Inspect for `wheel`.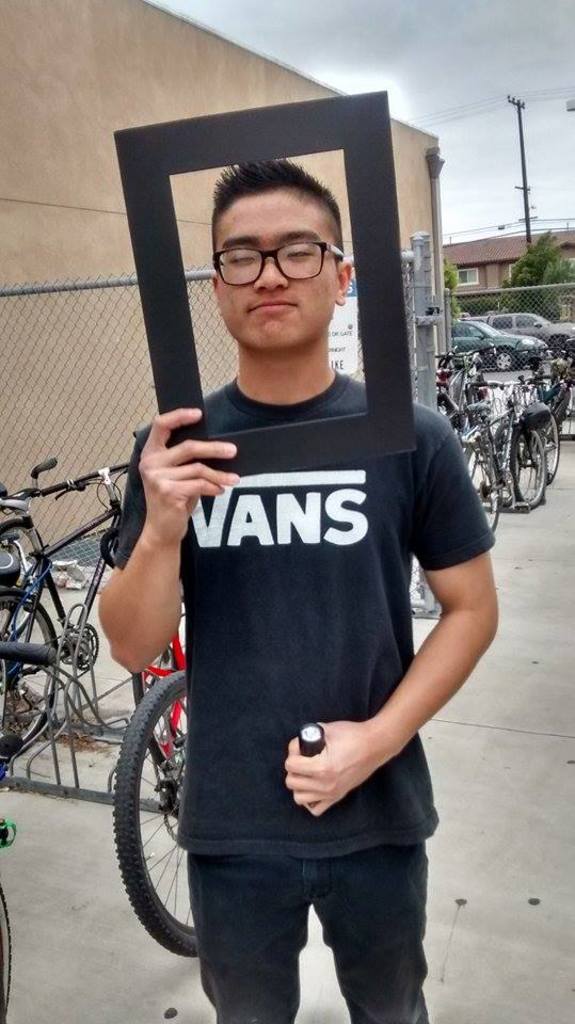
Inspection: BBox(141, 638, 196, 780).
